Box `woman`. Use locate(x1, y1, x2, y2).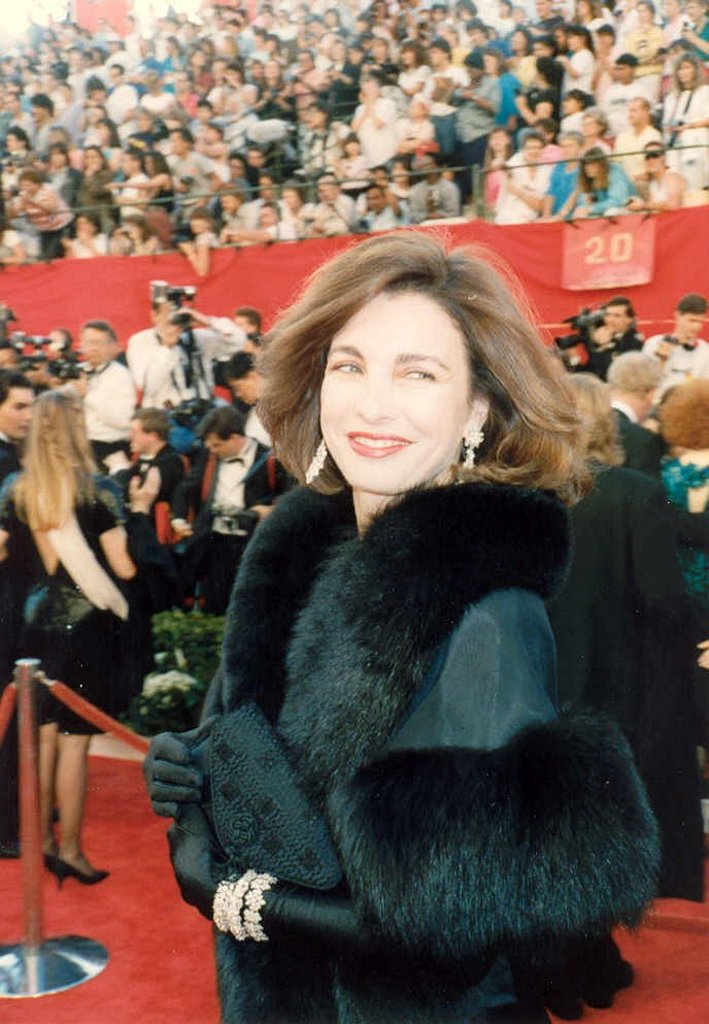
locate(216, 64, 252, 110).
